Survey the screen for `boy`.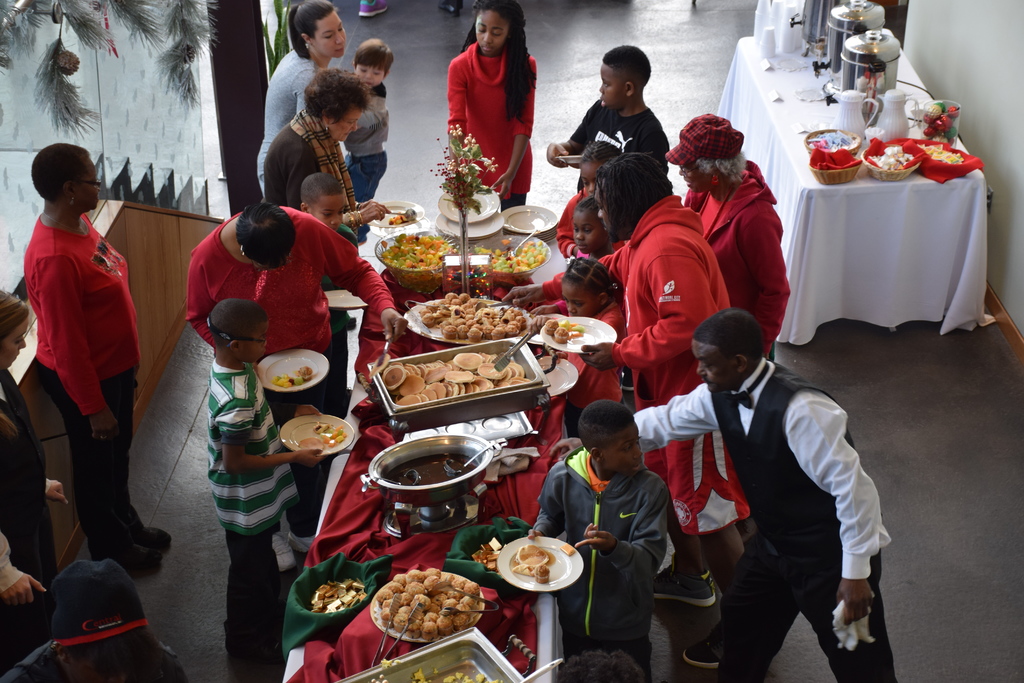
Survey found: crop(295, 174, 358, 422).
